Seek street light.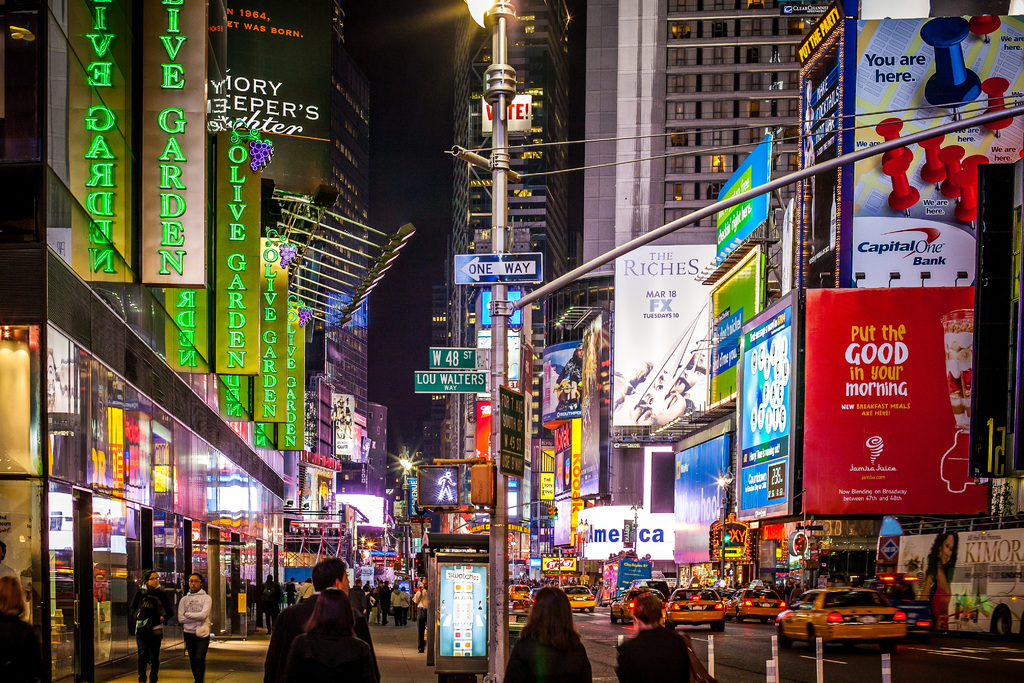
{"left": 628, "top": 498, "right": 646, "bottom": 555}.
